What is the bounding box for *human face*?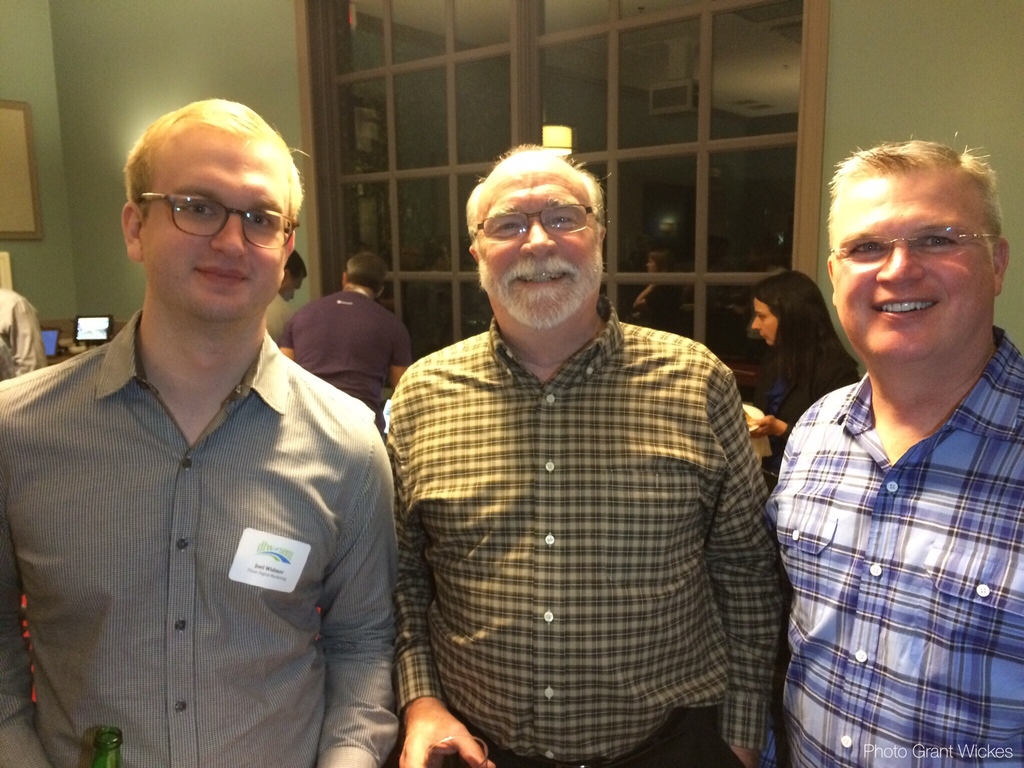
(830,169,995,361).
